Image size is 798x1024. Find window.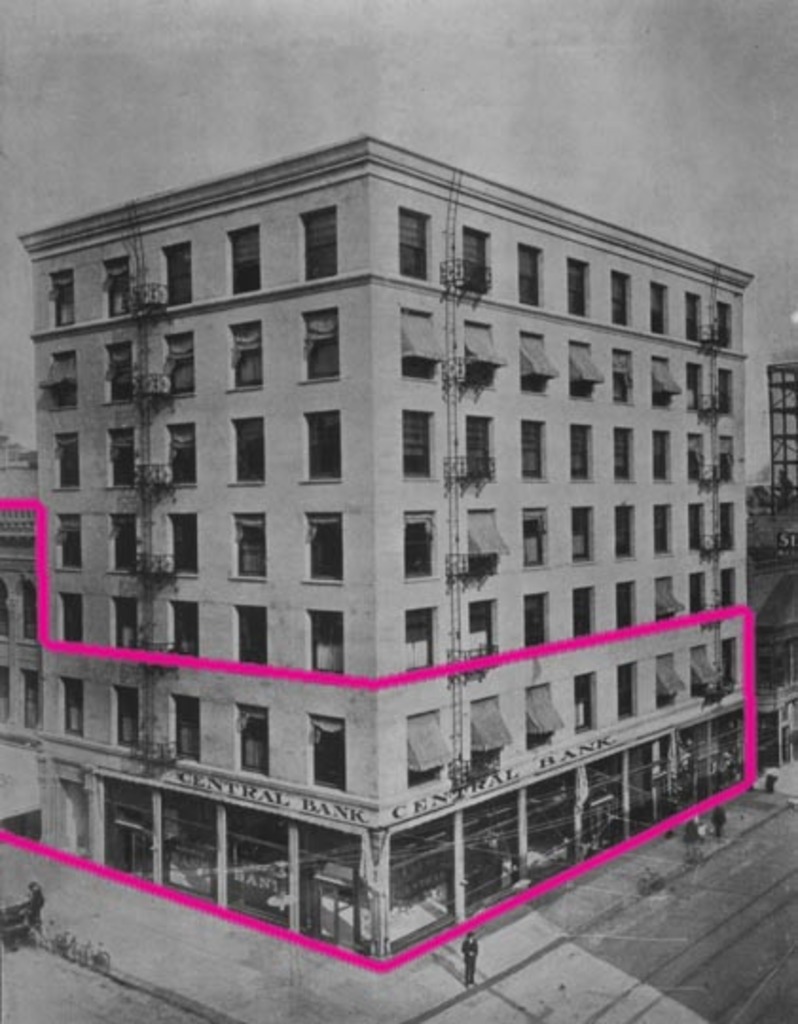
{"left": 716, "top": 563, "right": 735, "bottom": 614}.
